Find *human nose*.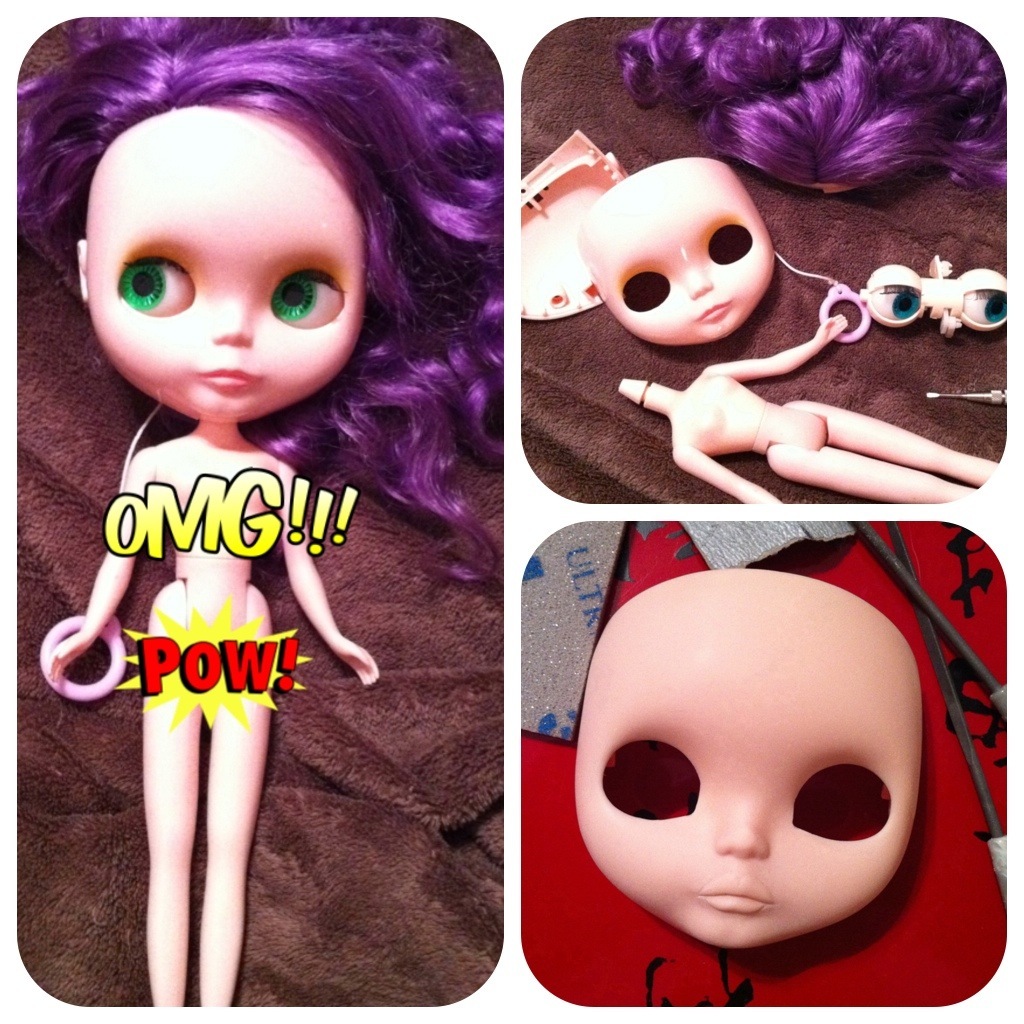
<region>712, 802, 772, 864</region>.
